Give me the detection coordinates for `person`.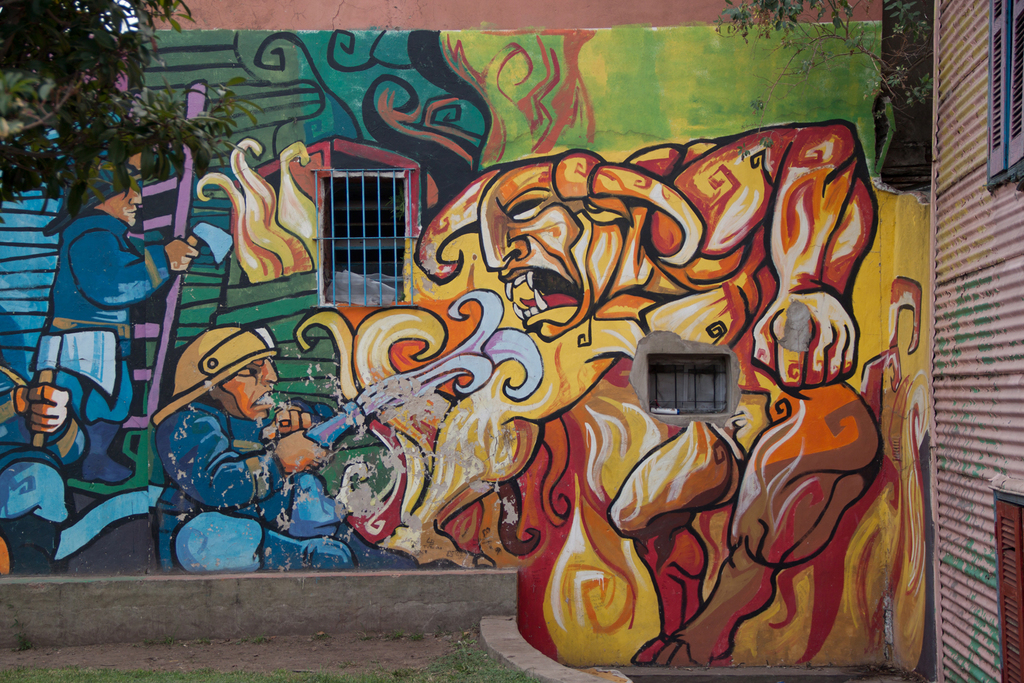
(32, 152, 214, 452).
